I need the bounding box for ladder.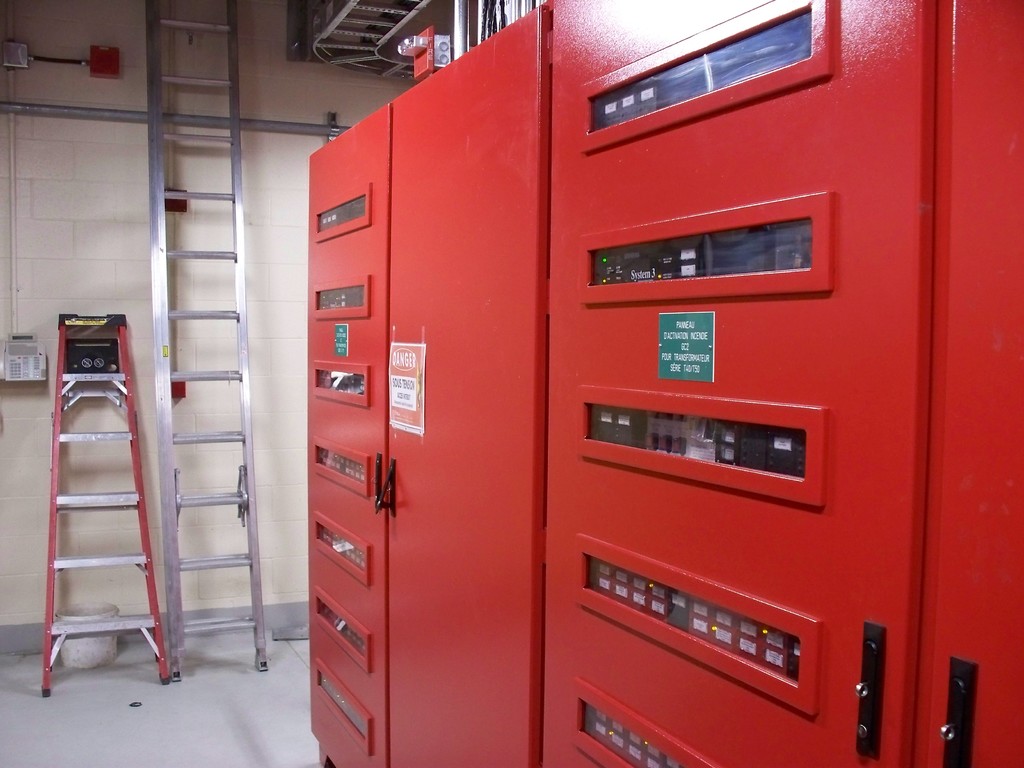
Here it is: (38,314,170,697).
